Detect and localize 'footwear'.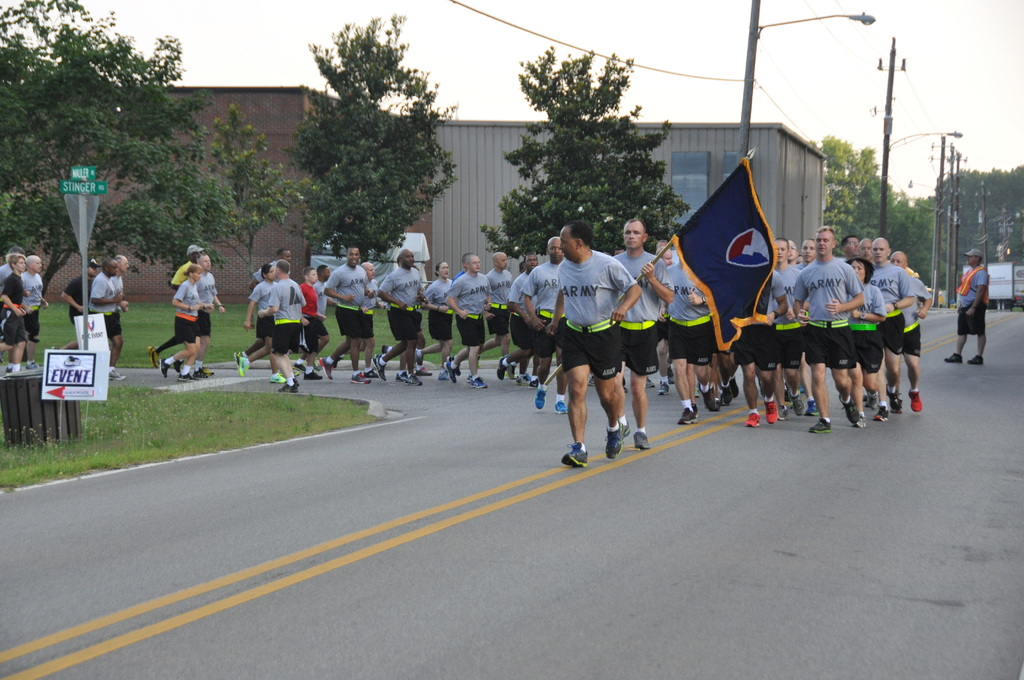
Localized at select_region(193, 370, 207, 381).
